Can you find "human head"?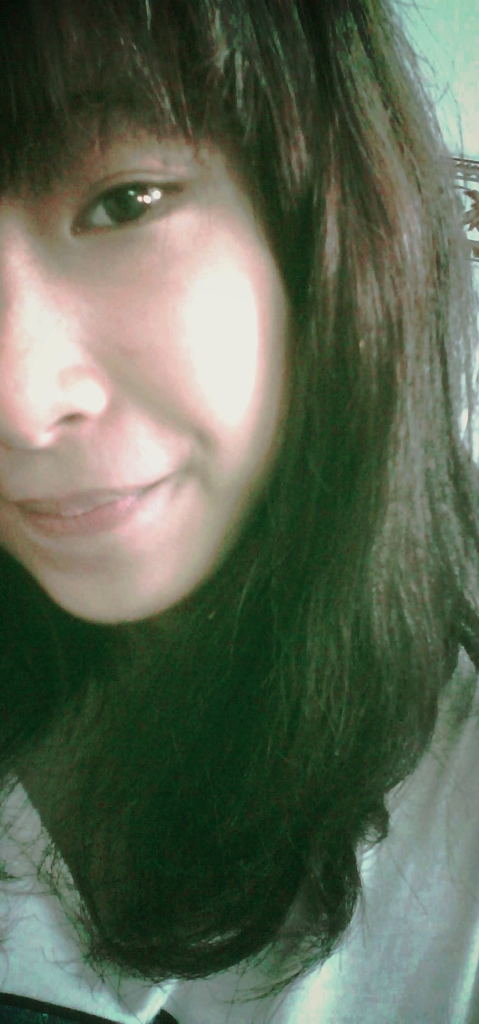
Yes, bounding box: 7:13:389:396.
